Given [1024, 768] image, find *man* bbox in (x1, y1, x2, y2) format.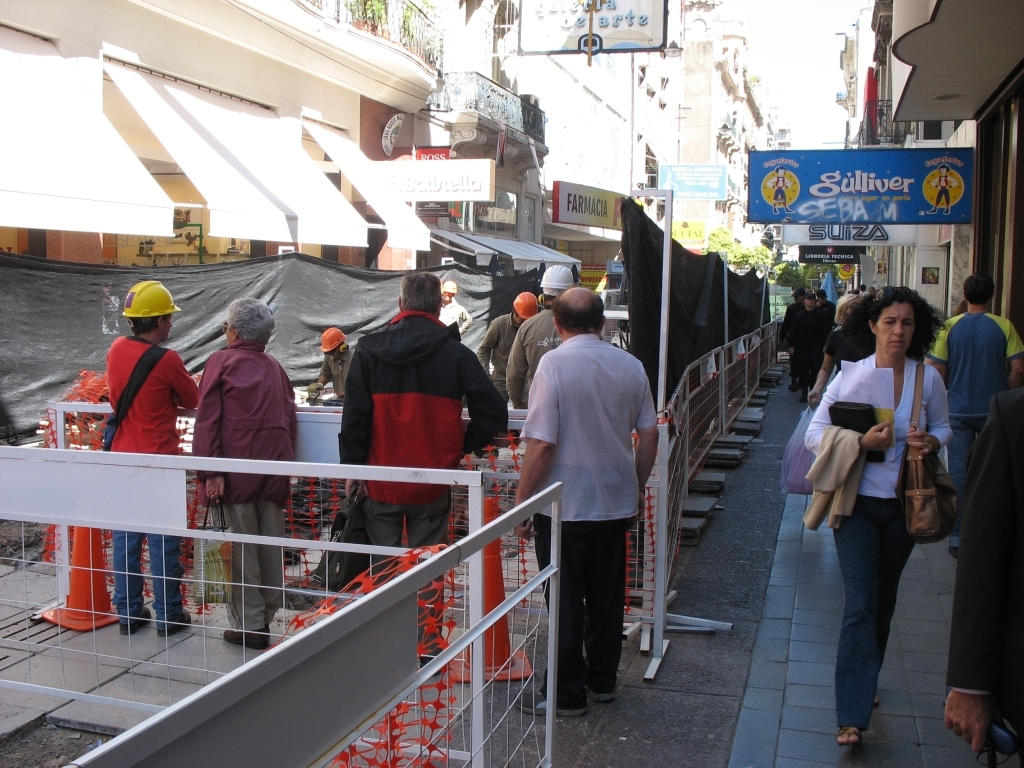
(439, 281, 474, 335).
